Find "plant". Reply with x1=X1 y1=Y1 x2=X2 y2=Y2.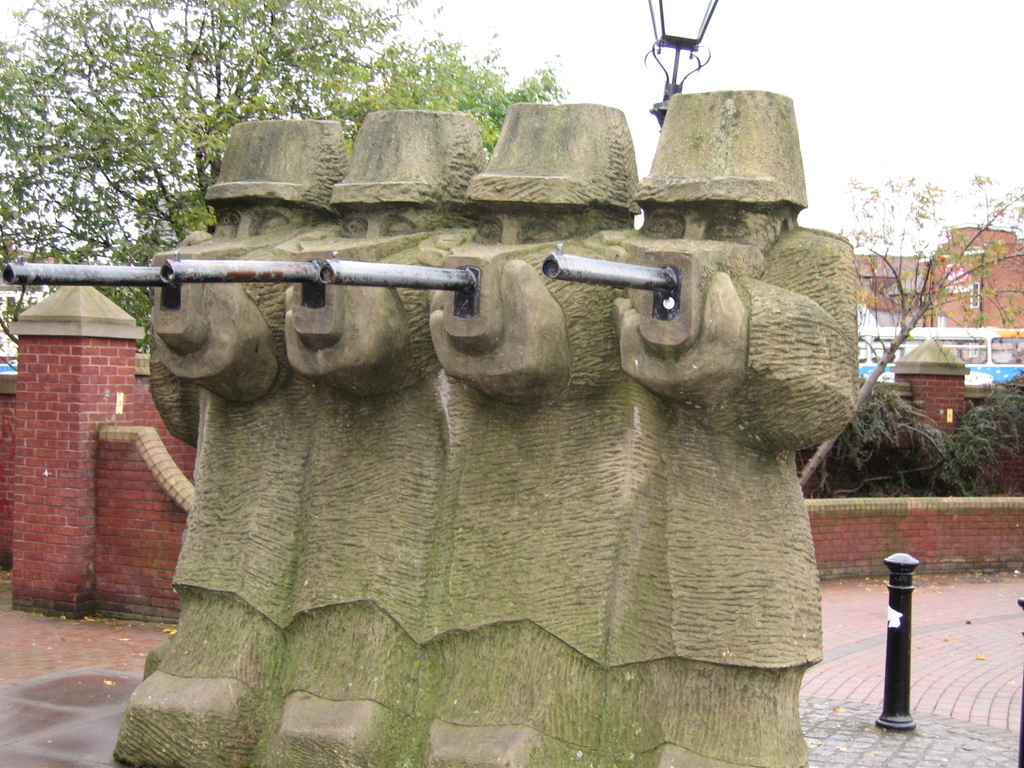
x1=817 y1=373 x2=1023 y2=498.
